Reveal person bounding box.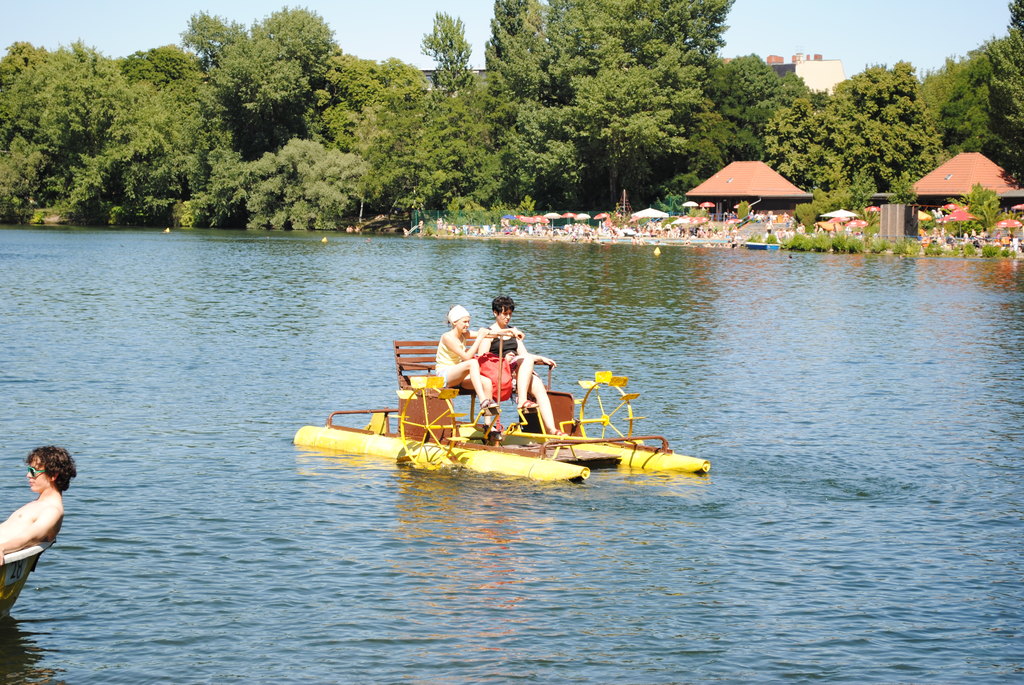
Revealed: [left=499, top=215, right=509, bottom=230].
